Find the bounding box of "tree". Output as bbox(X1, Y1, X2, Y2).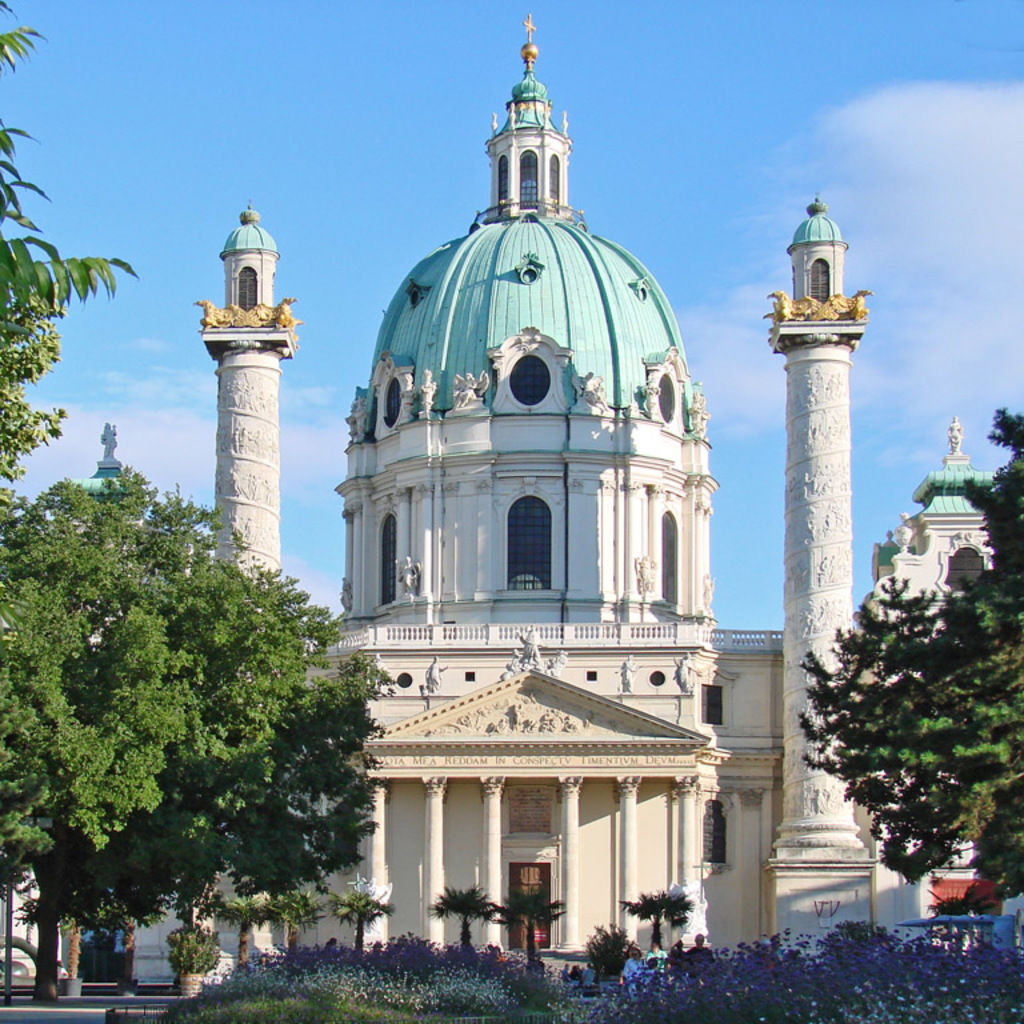
bbox(0, 292, 71, 541).
